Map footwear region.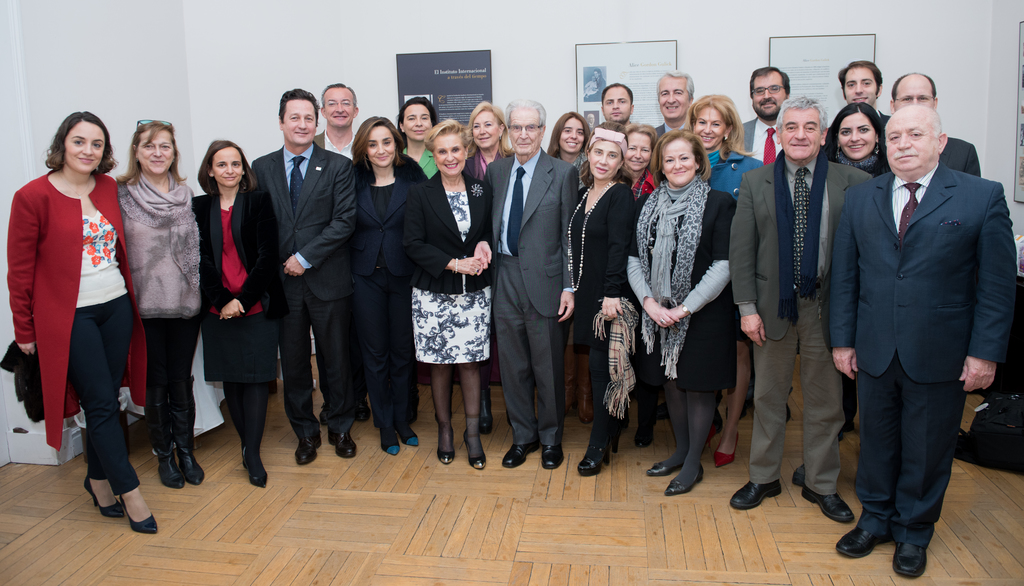
Mapped to l=242, t=442, r=269, b=488.
